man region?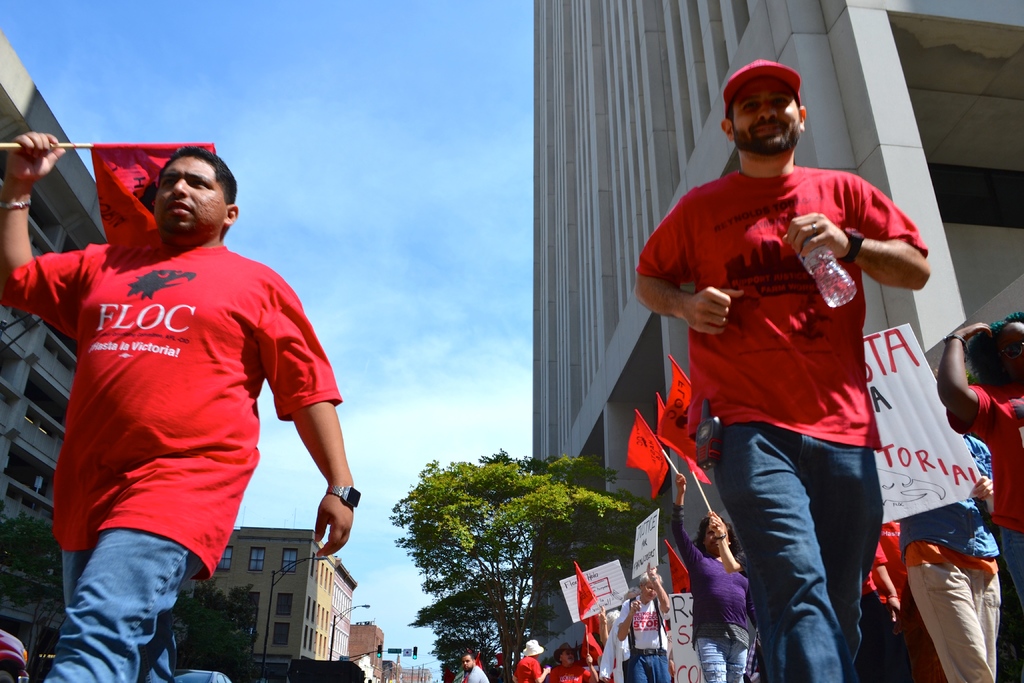
bbox=(934, 311, 1023, 606)
